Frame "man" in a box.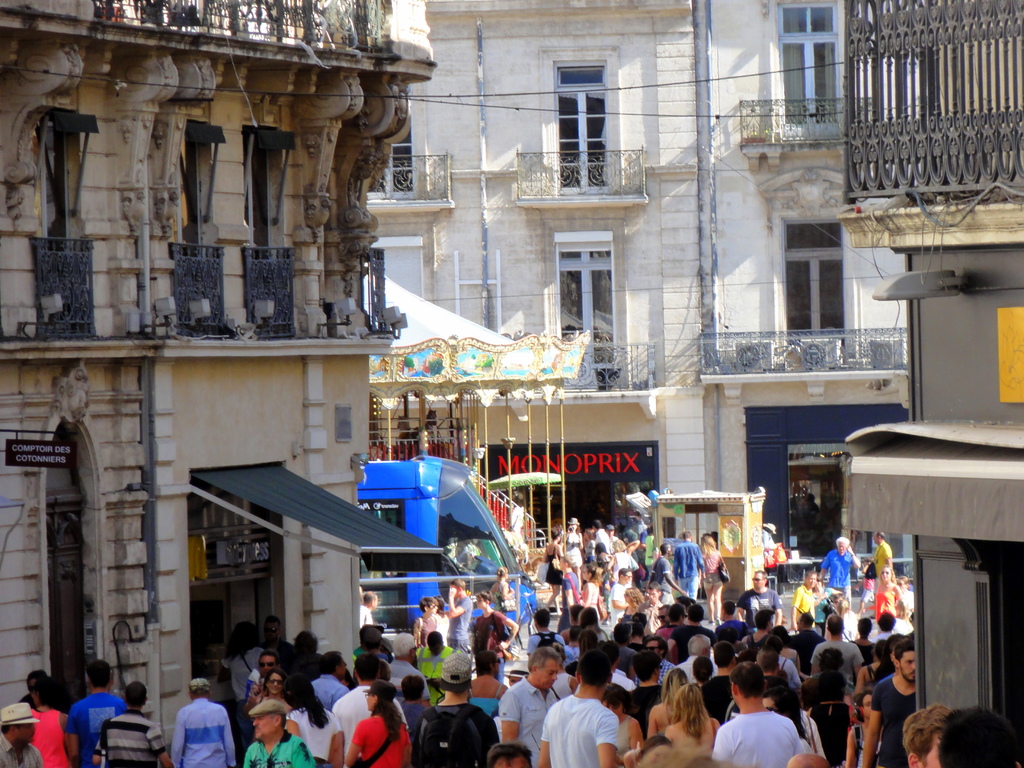
810 532 863 609.
